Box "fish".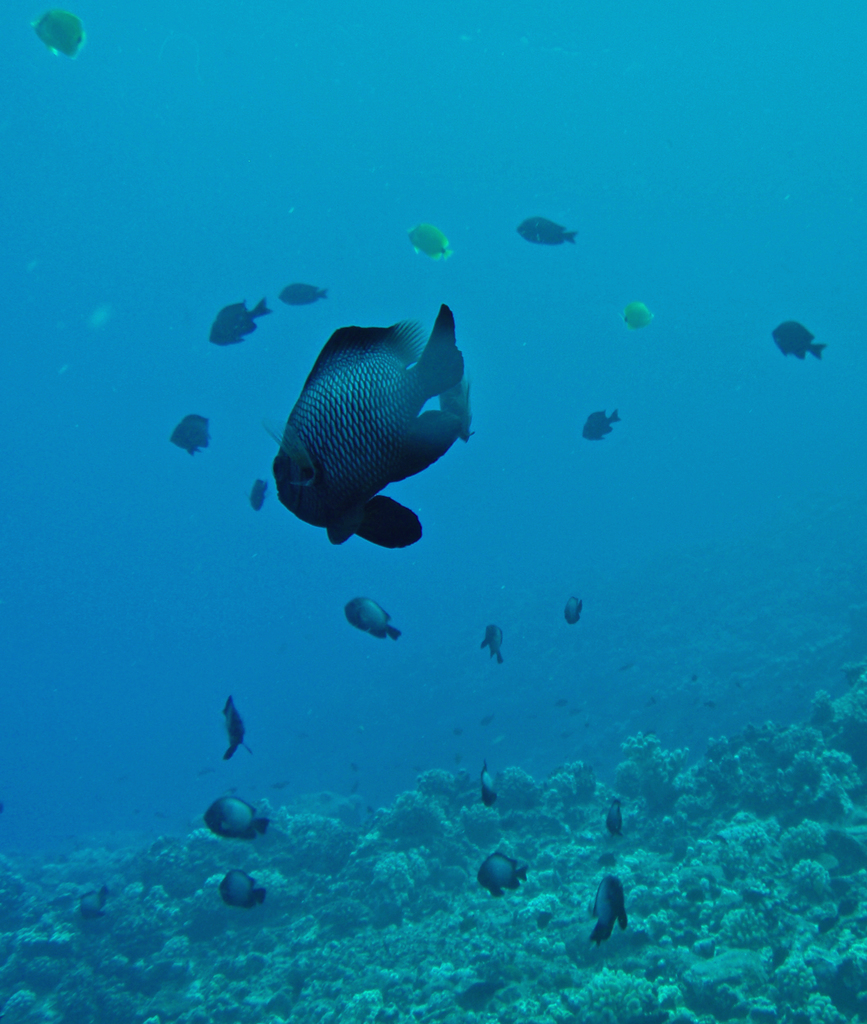
pyautogui.locateOnScreen(401, 219, 450, 259).
